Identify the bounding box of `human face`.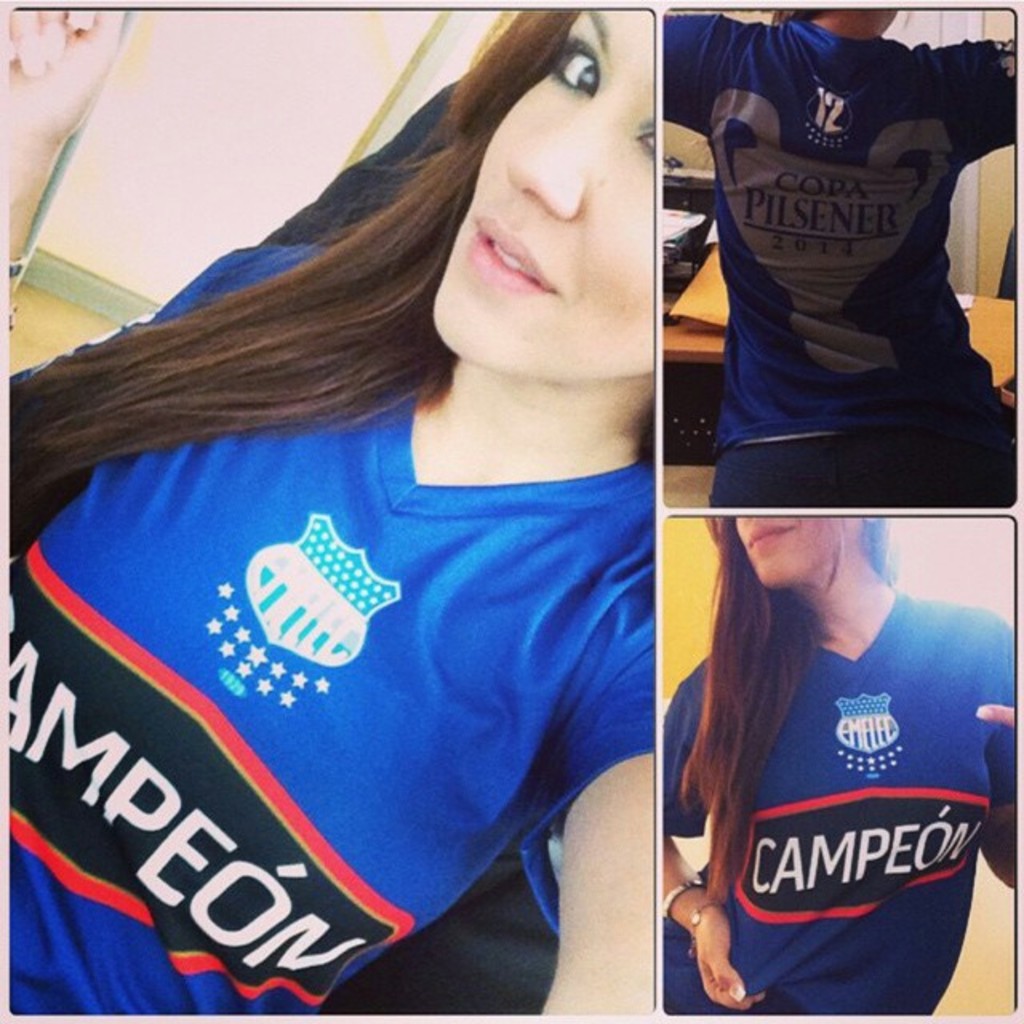
rect(738, 510, 859, 589).
